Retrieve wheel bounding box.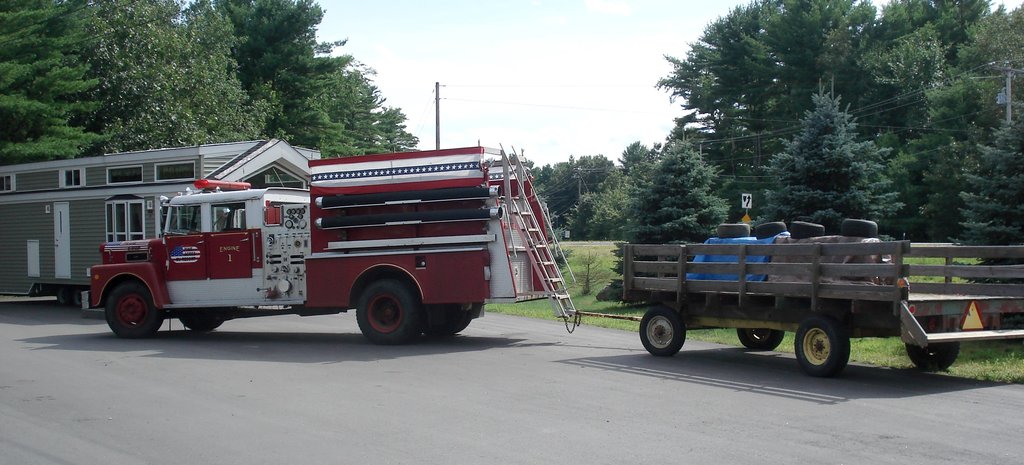
Bounding box: {"x1": 794, "y1": 314, "x2": 849, "y2": 376}.
